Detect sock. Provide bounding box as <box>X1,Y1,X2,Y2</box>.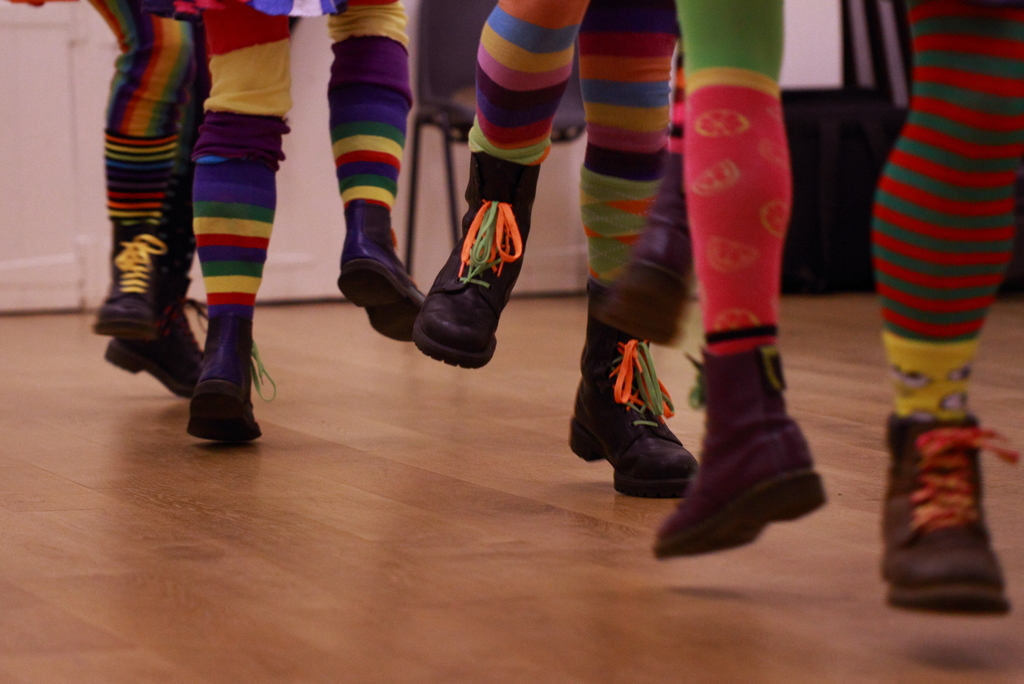
<box>105,134,182,224</box>.
